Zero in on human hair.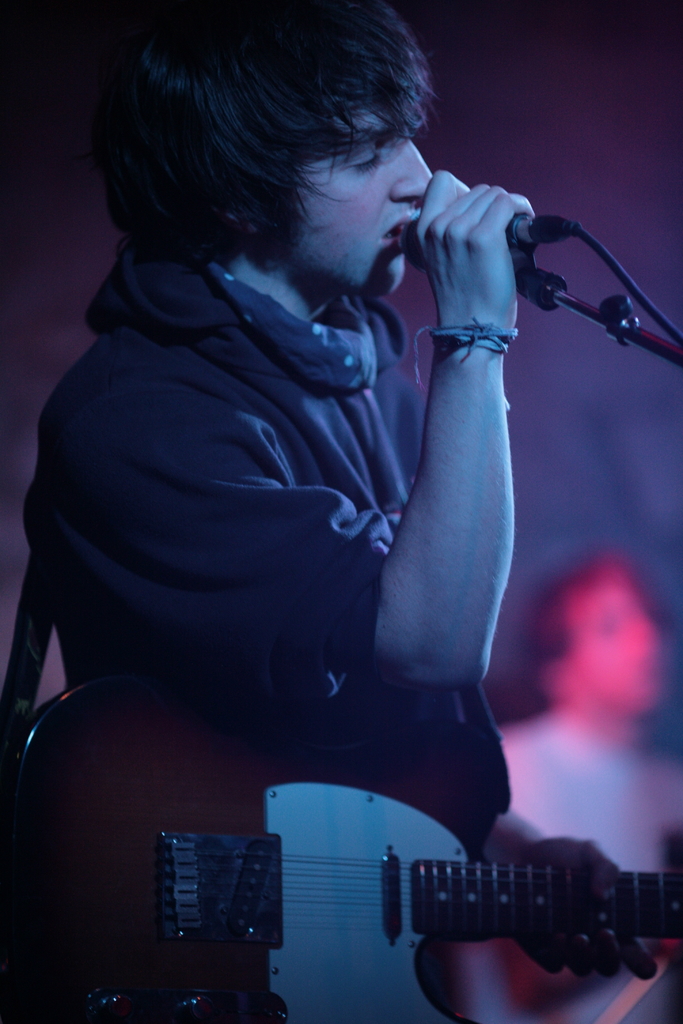
Zeroed in: <box>95,0,442,273</box>.
